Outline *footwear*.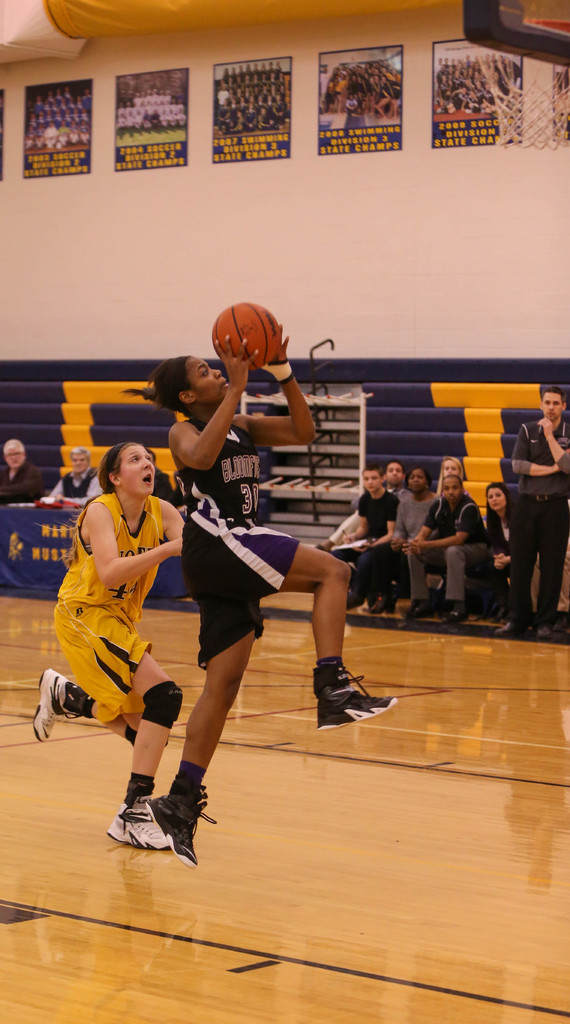
Outline: Rect(370, 600, 390, 617).
